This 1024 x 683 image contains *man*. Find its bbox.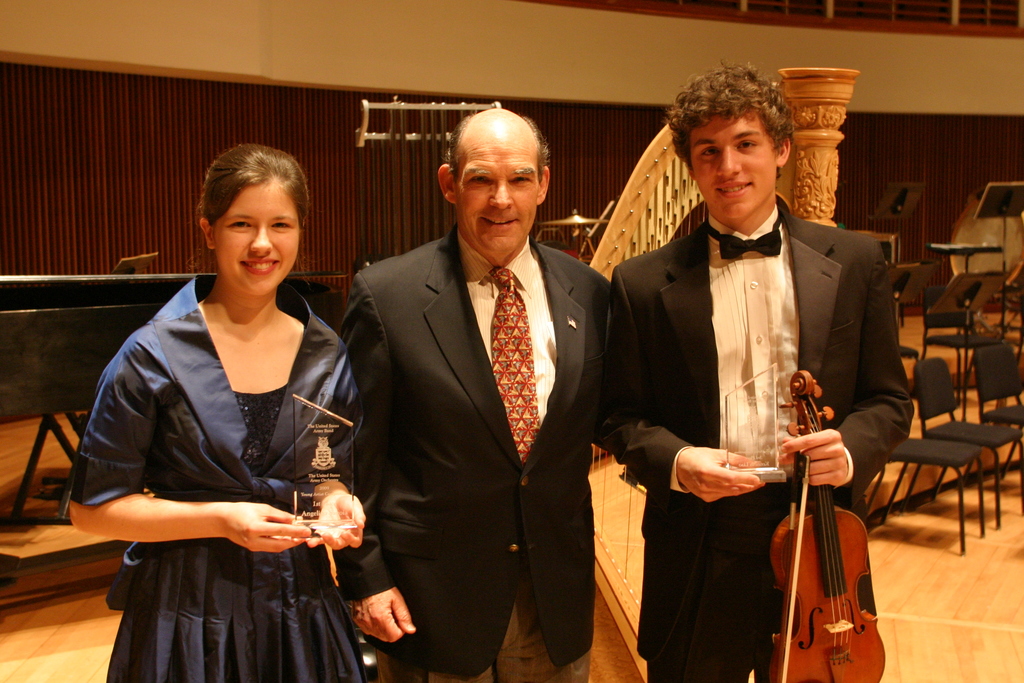
locate(606, 69, 918, 682).
